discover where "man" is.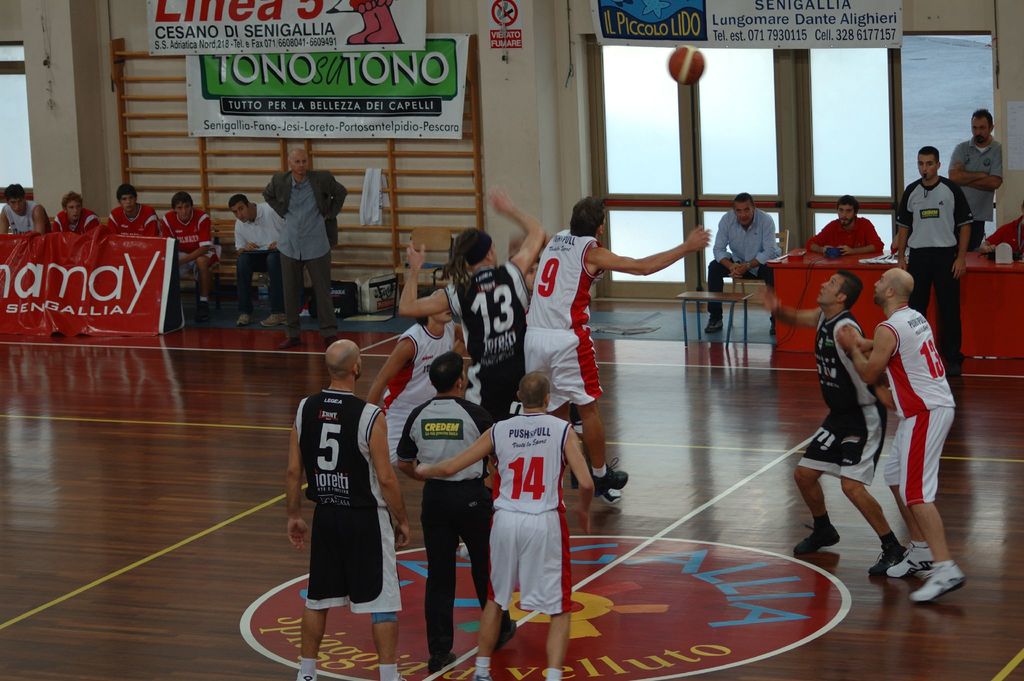
Discovered at x1=804, y1=197, x2=883, y2=263.
